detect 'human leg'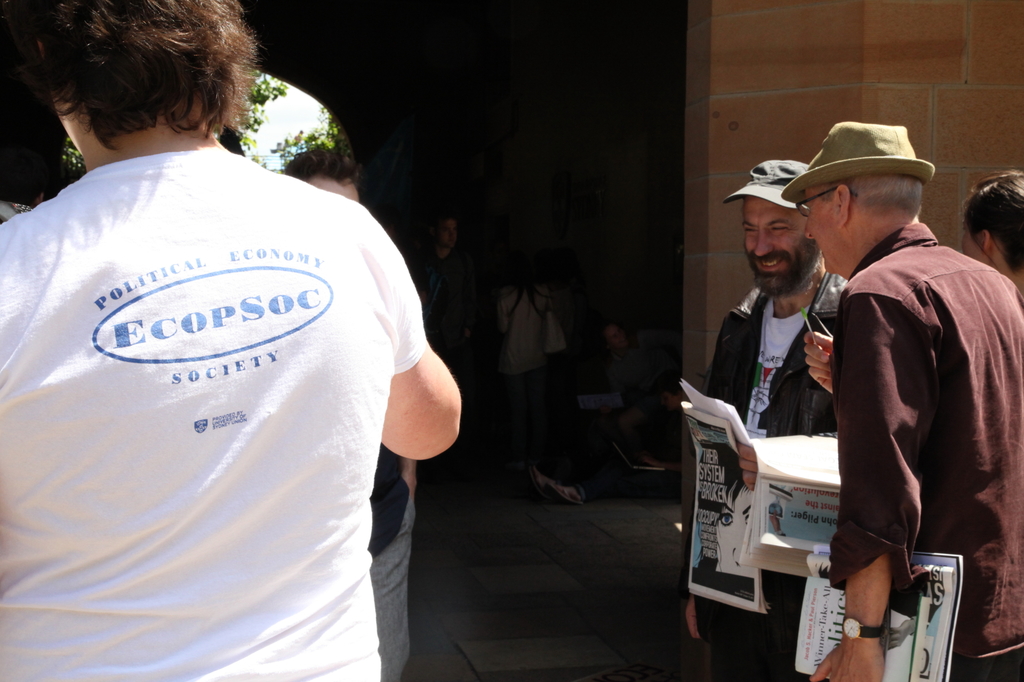
(365,495,417,681)
